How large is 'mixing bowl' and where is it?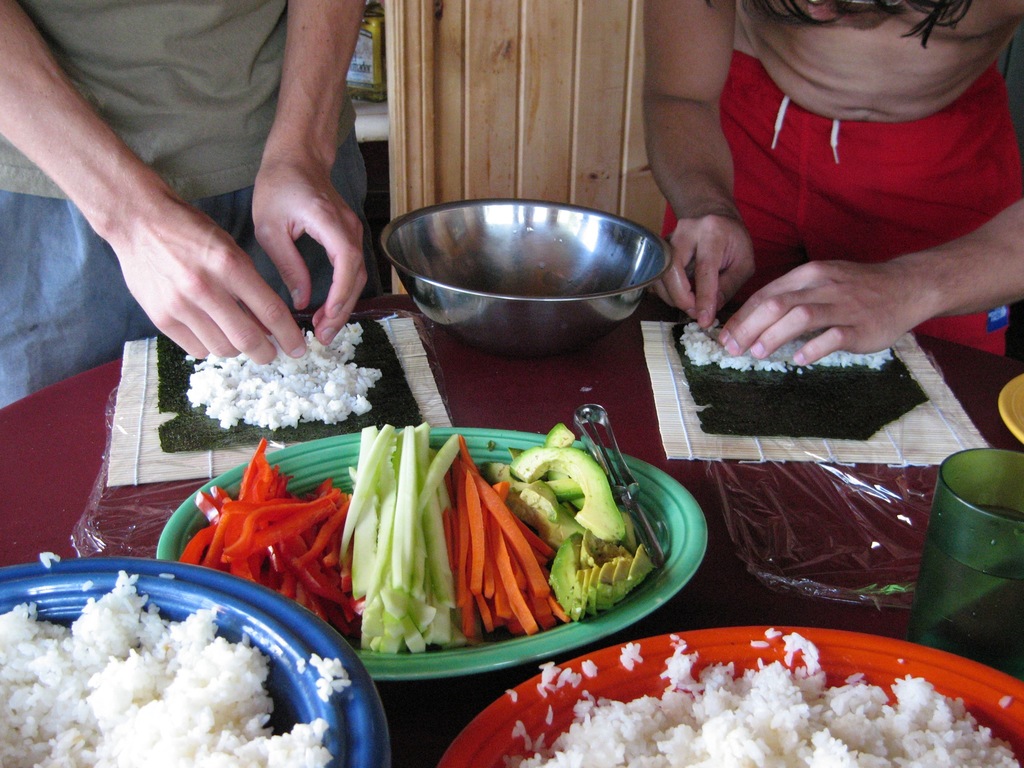
Bounding box: region(153, 424, 708, 691).
